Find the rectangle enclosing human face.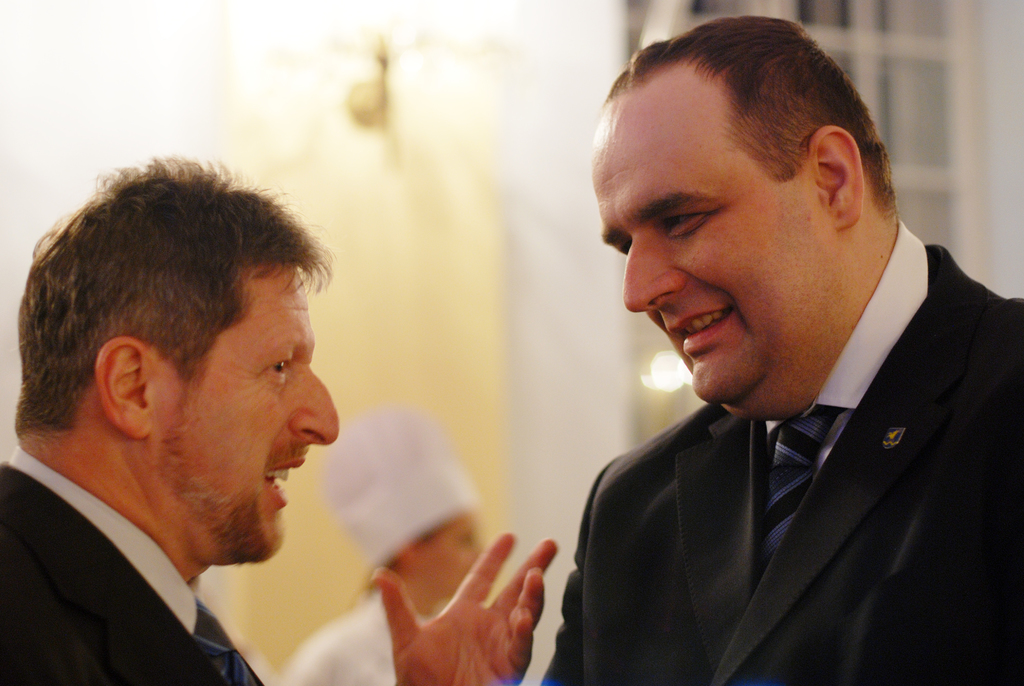
rect(593, 99, 826, 411).
